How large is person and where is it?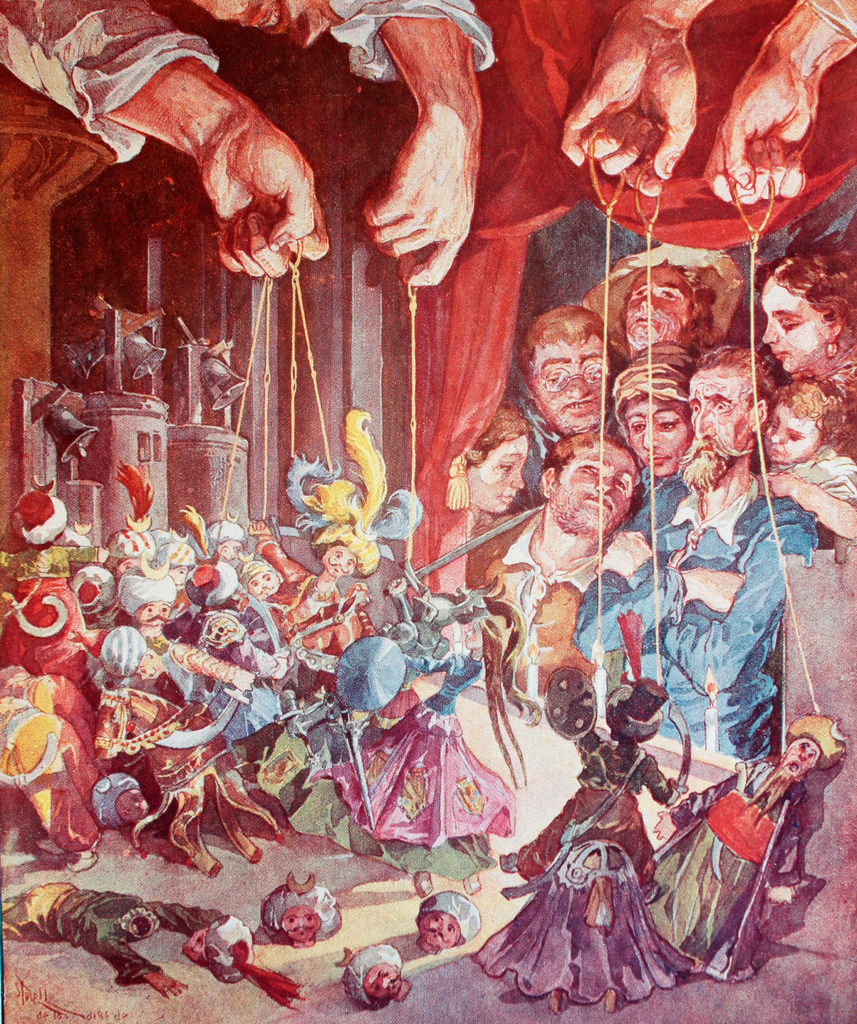
Bounding box: {"x1": 612, "y1": 342, "x2": 701, "y2": 497}.
